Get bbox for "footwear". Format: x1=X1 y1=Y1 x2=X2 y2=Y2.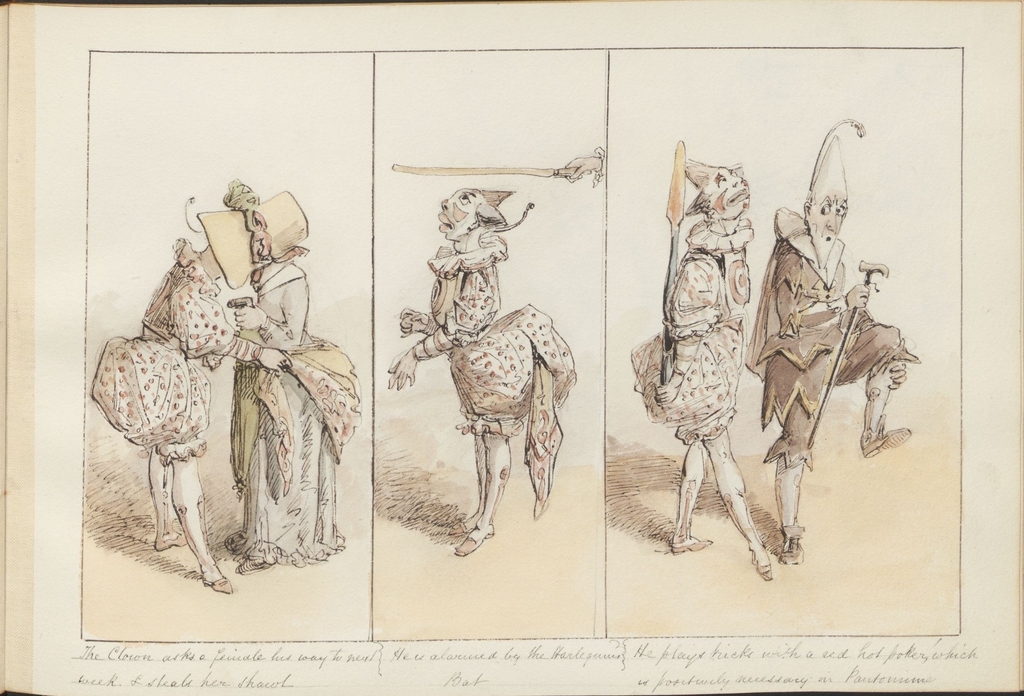
x1=865 y1=427 x2=915 y2=453.
